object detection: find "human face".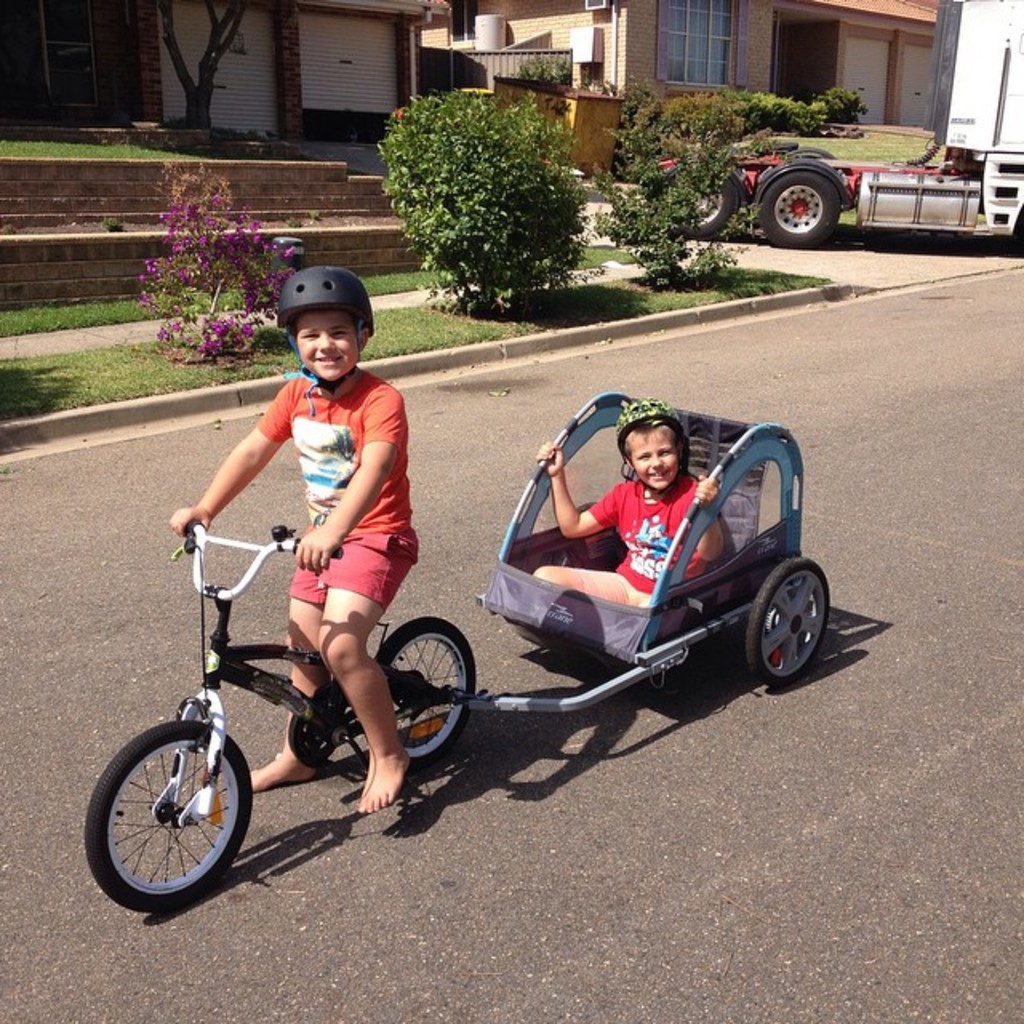
bbox=(630, 426, 683, 490).
